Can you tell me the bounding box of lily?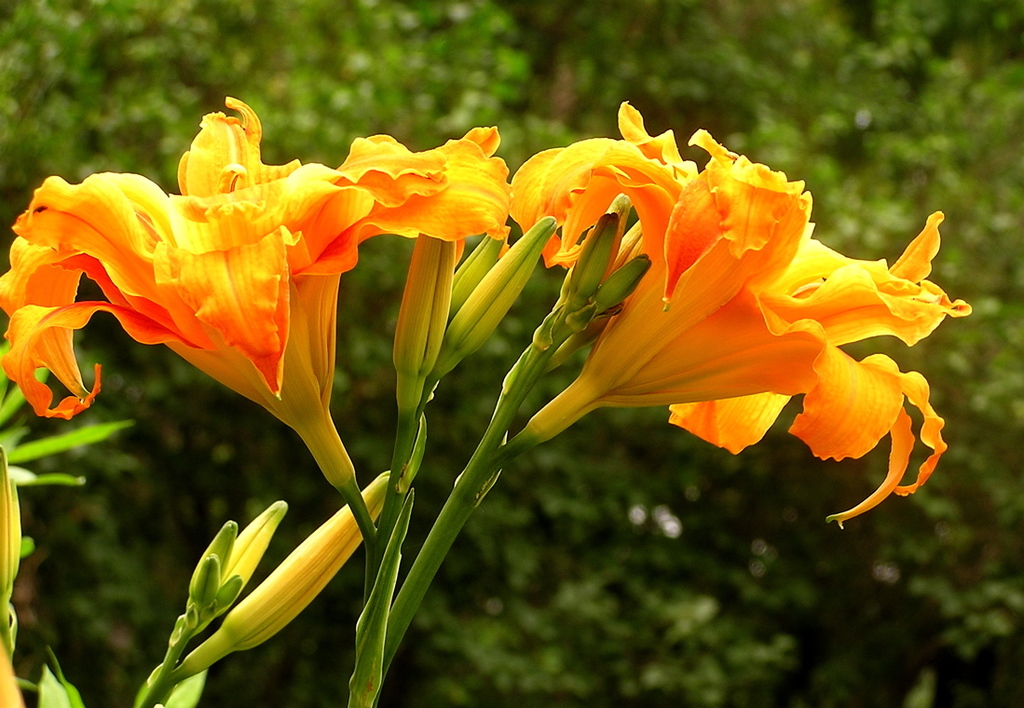
<bbox>505, 101, 975, 551</bbox>.
